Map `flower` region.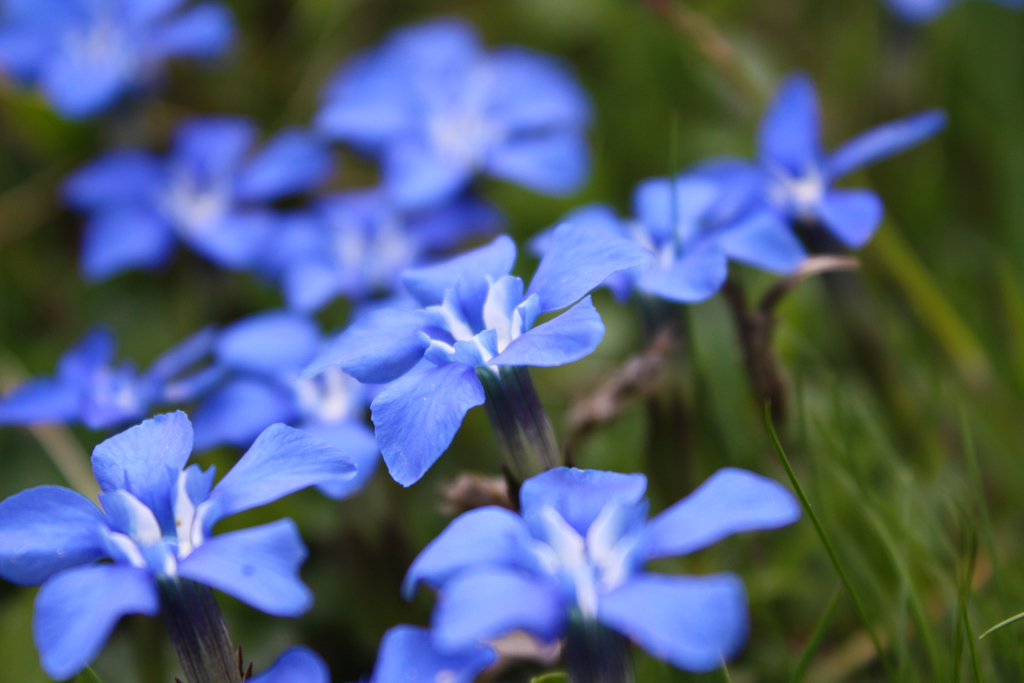
Mapped to 708, 81, 932, 253.
